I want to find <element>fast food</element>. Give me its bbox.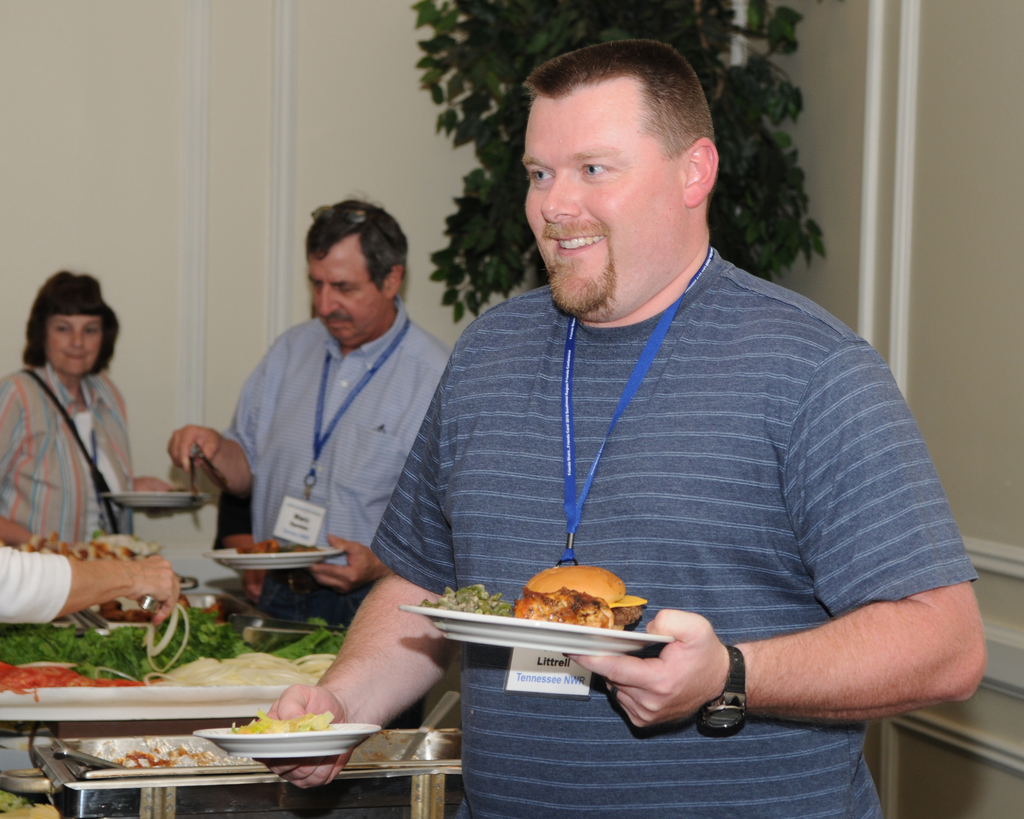
locate(231, 533, 284, 554).
